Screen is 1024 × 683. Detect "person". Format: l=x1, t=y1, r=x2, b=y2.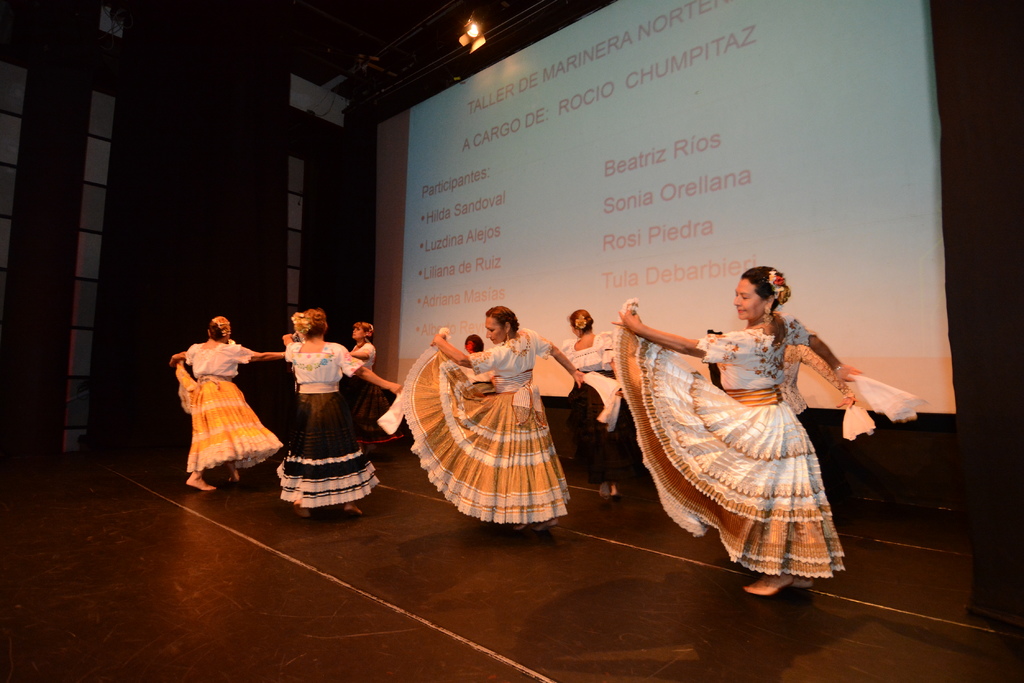
l=282, t=306, r=403, b=515.
